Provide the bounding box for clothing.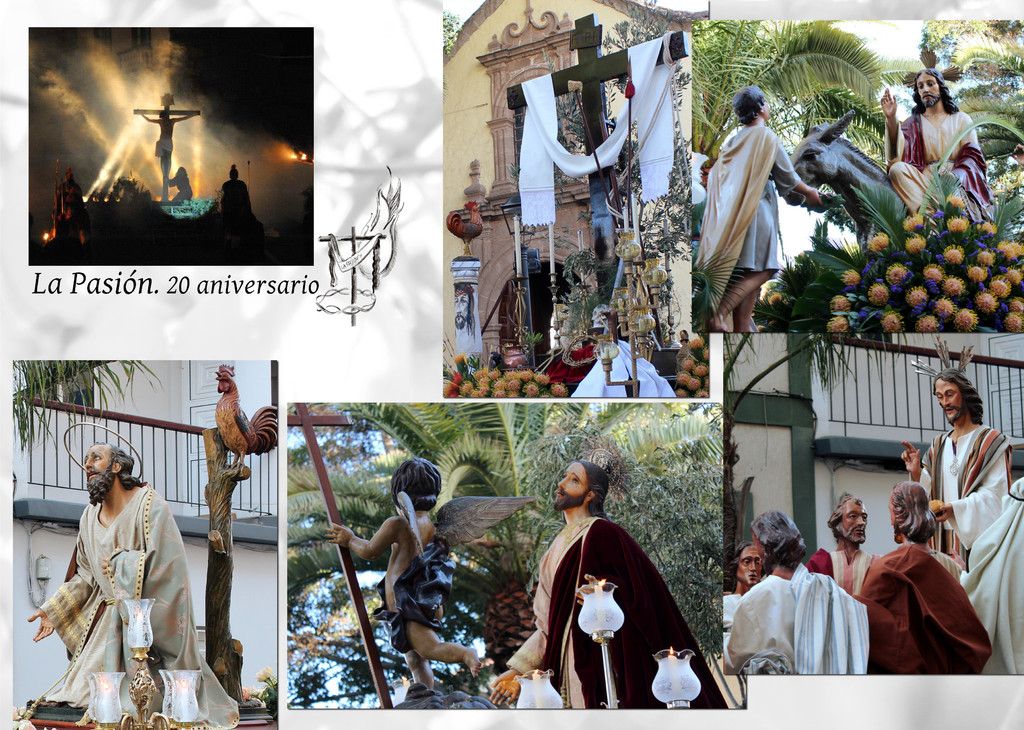
select_region(883, 110, 998, 236).
